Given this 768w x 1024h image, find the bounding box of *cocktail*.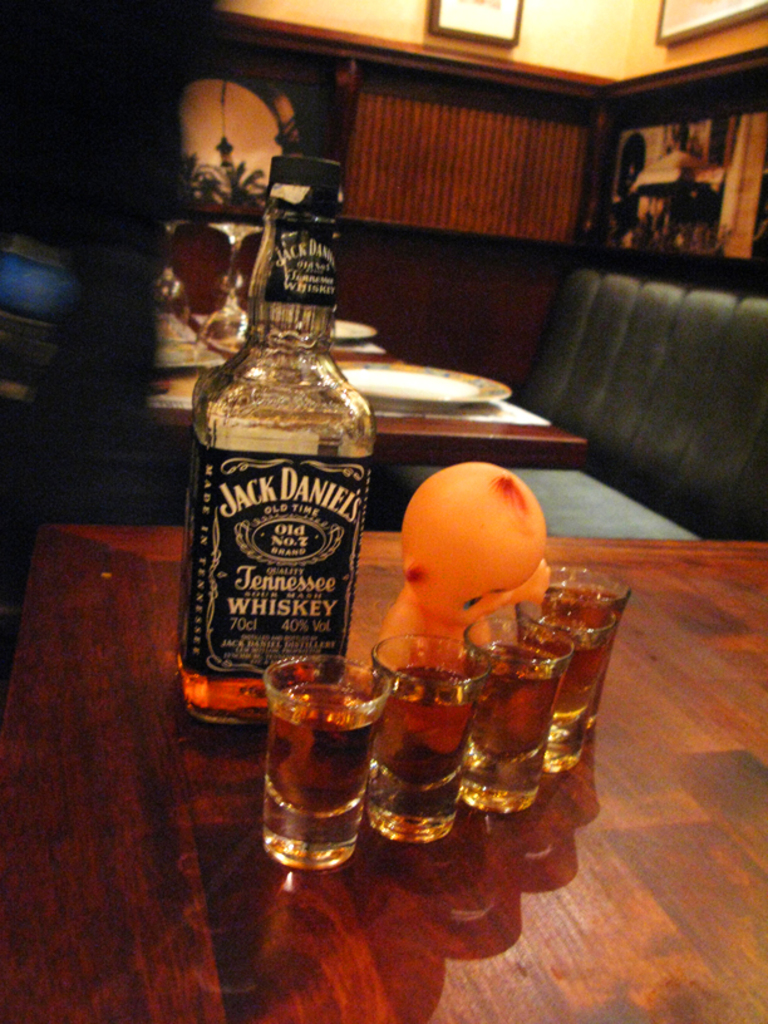
bbox=(262, 654, 394, 872).
